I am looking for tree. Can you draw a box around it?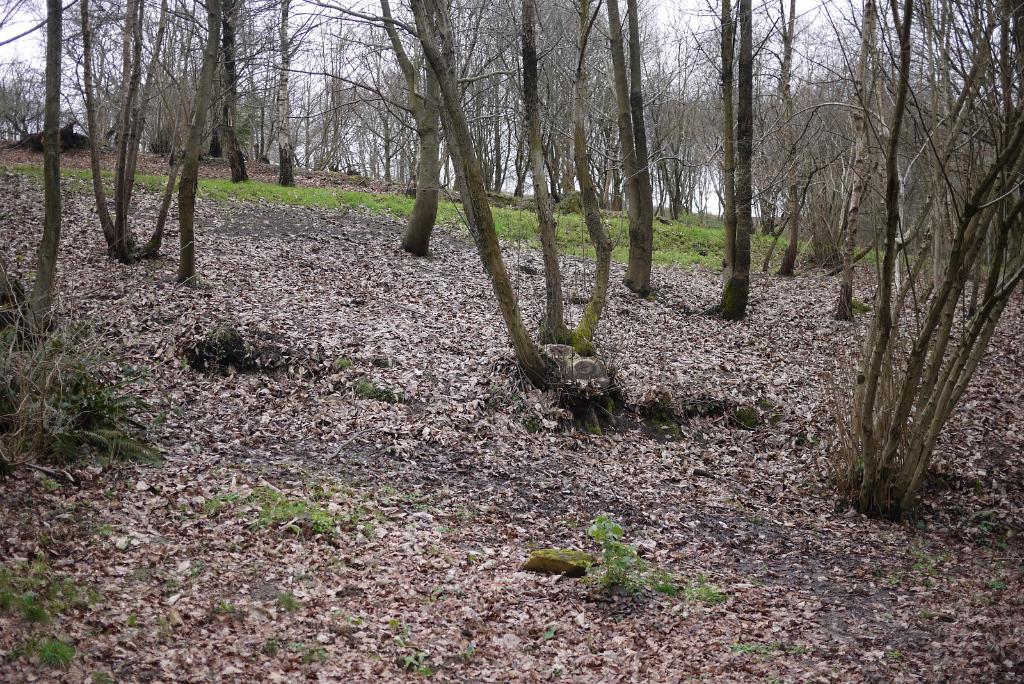
Sure, the bounding box is box=[241, 0, 323, 173].
